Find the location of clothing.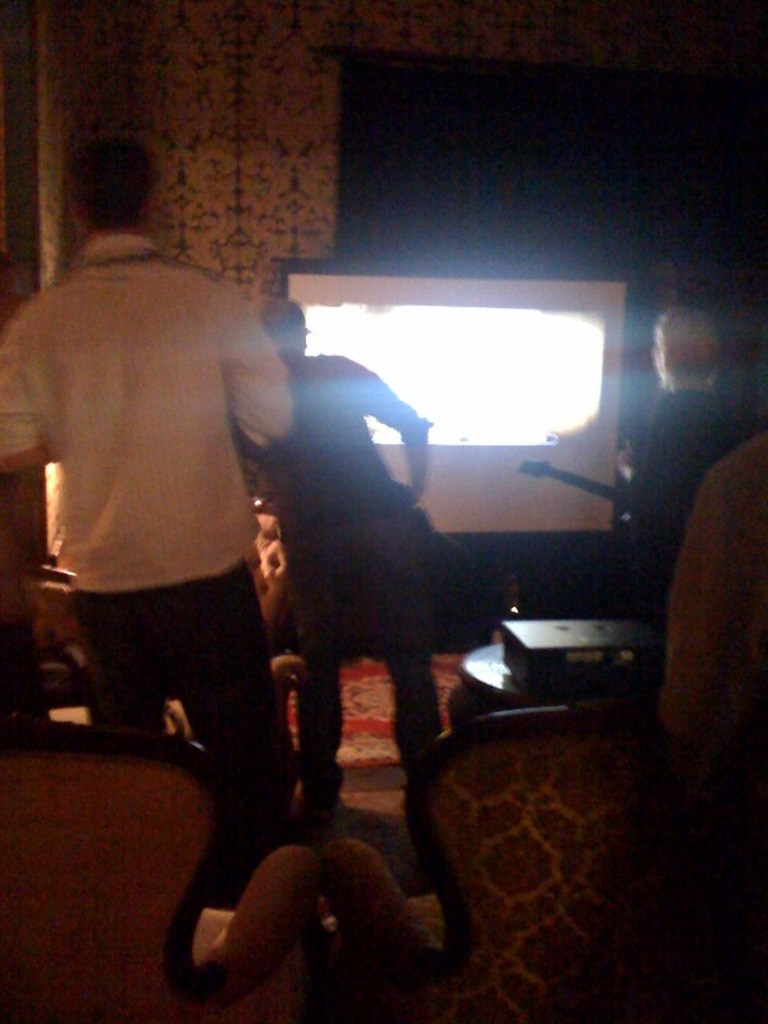
Location: [x1=247, y1=347, x2=457, y2=859].
